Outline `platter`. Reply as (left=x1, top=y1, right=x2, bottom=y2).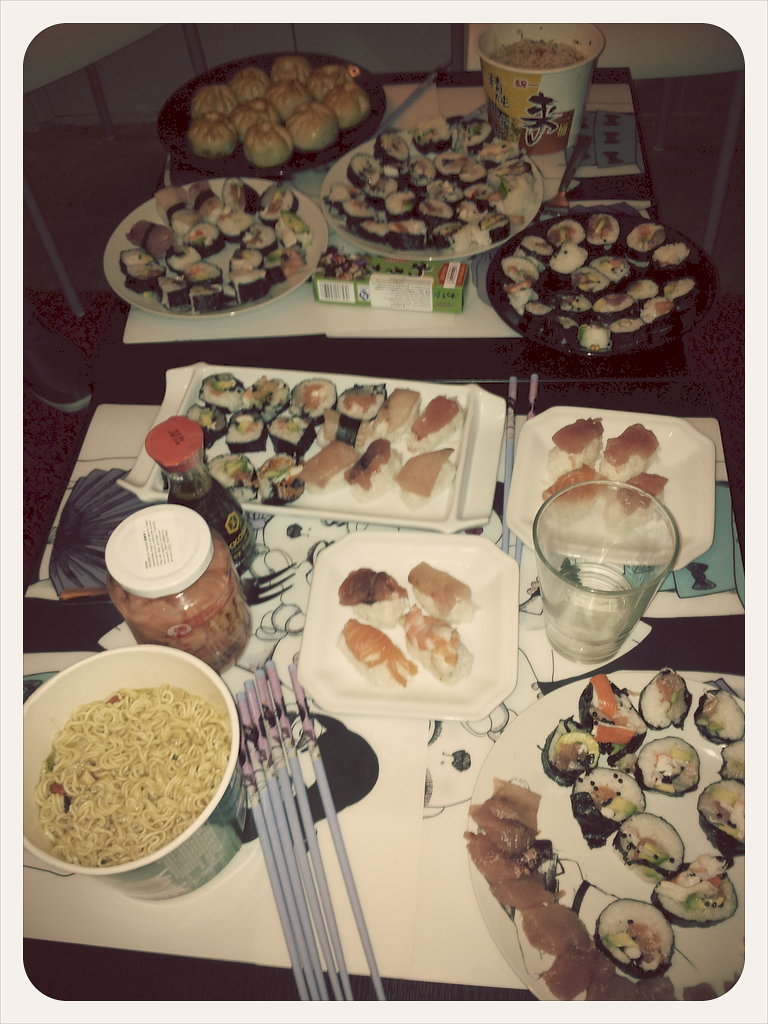
(left=461, top=668, right=745, bottom=1000).
